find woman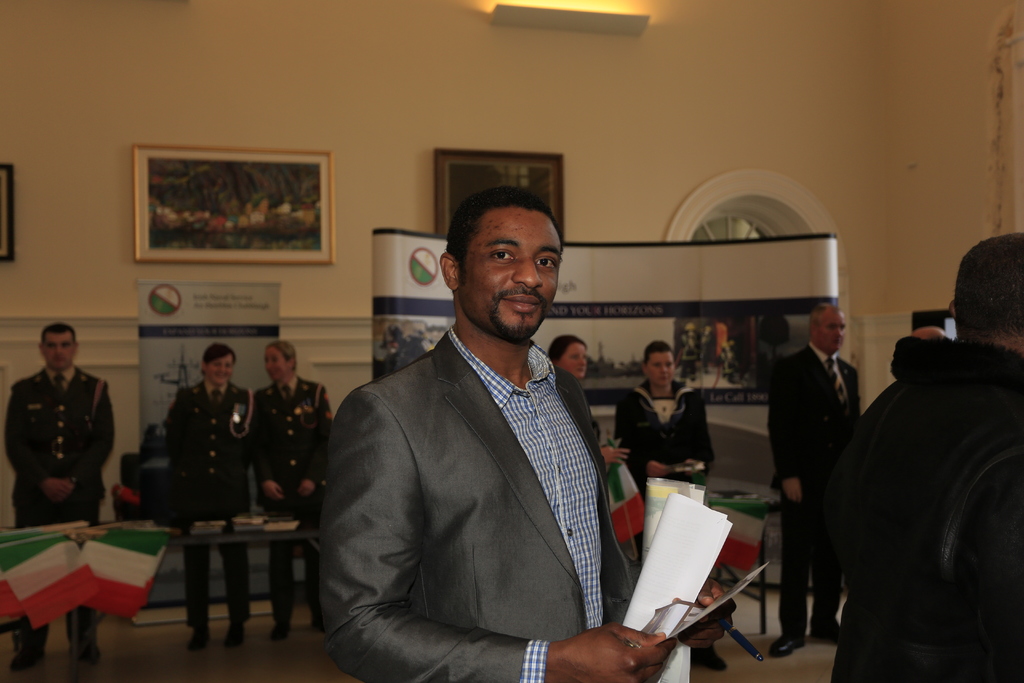
box=[163, 341, 252, 652]
